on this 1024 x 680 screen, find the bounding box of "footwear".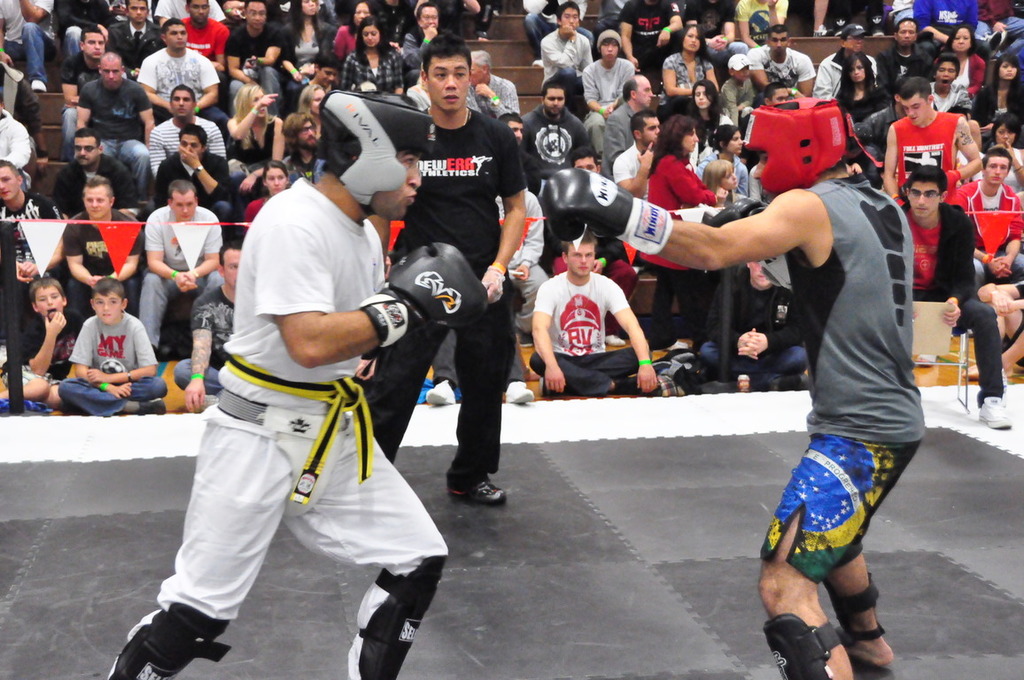
Bounding box: 521, 332, 531, 346.
